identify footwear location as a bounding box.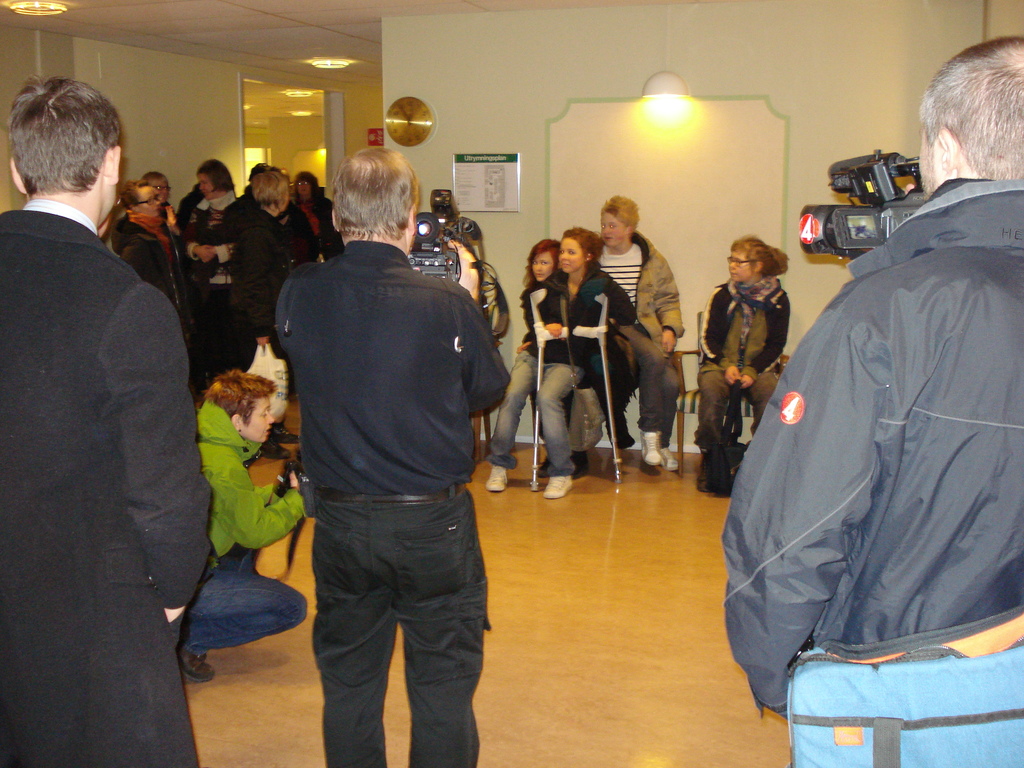
[x1=543, y1=477, x2=570, y2=498].
